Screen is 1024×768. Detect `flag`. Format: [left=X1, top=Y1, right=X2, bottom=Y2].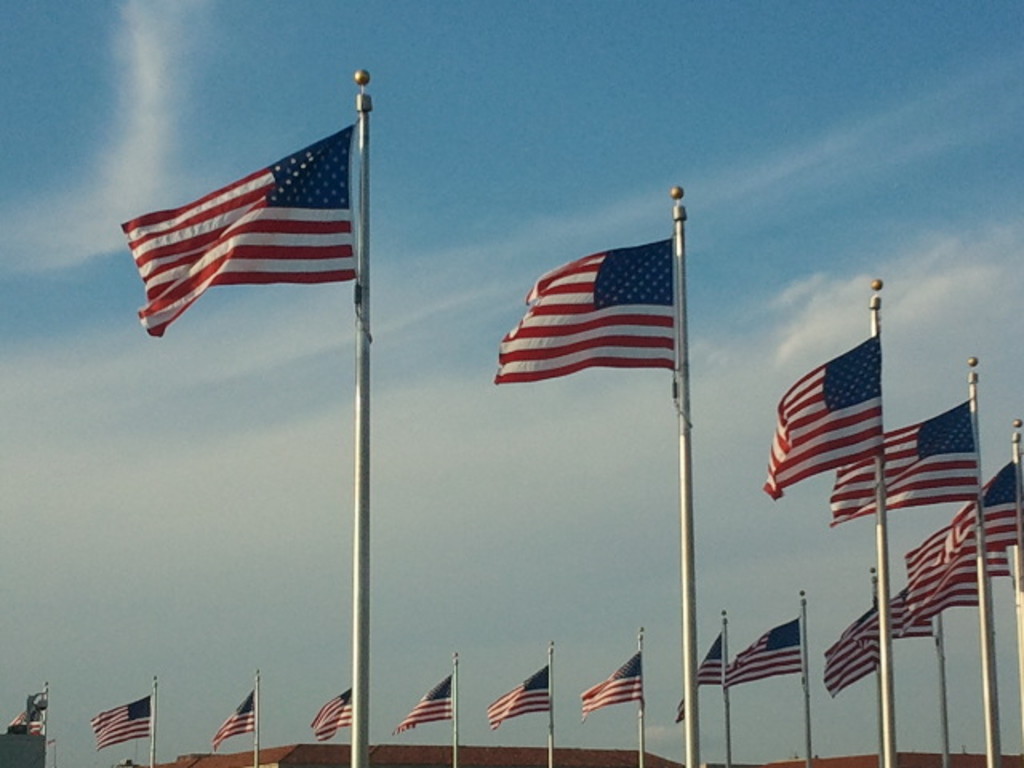
[left=482, top=666, right=557, bottom=731].
